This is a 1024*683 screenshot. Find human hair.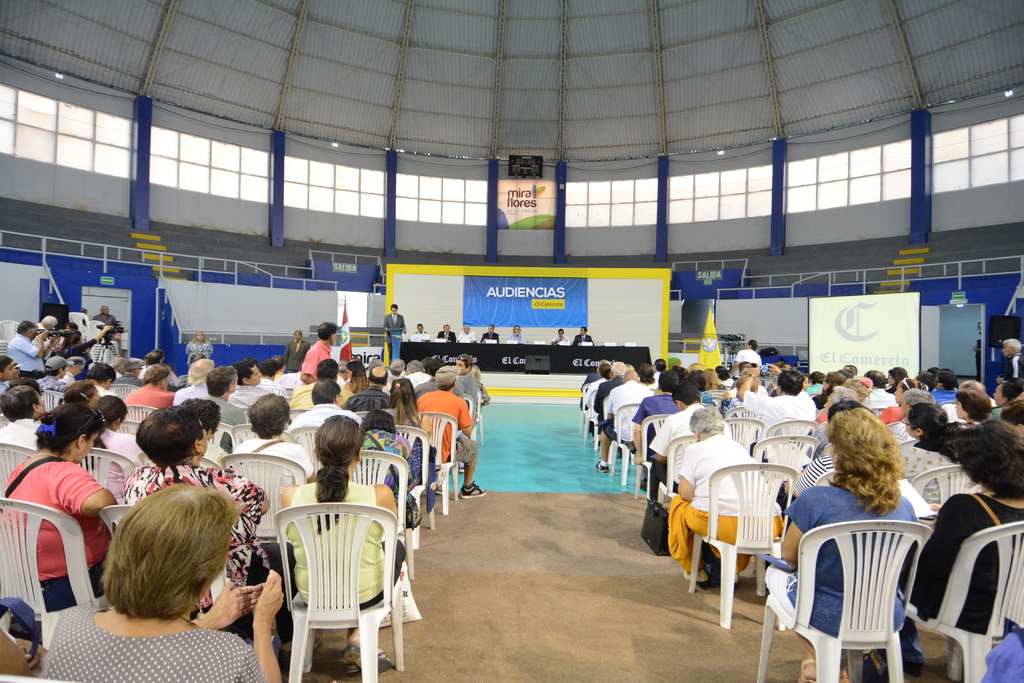
Bounding box: [390,358,405,374].
